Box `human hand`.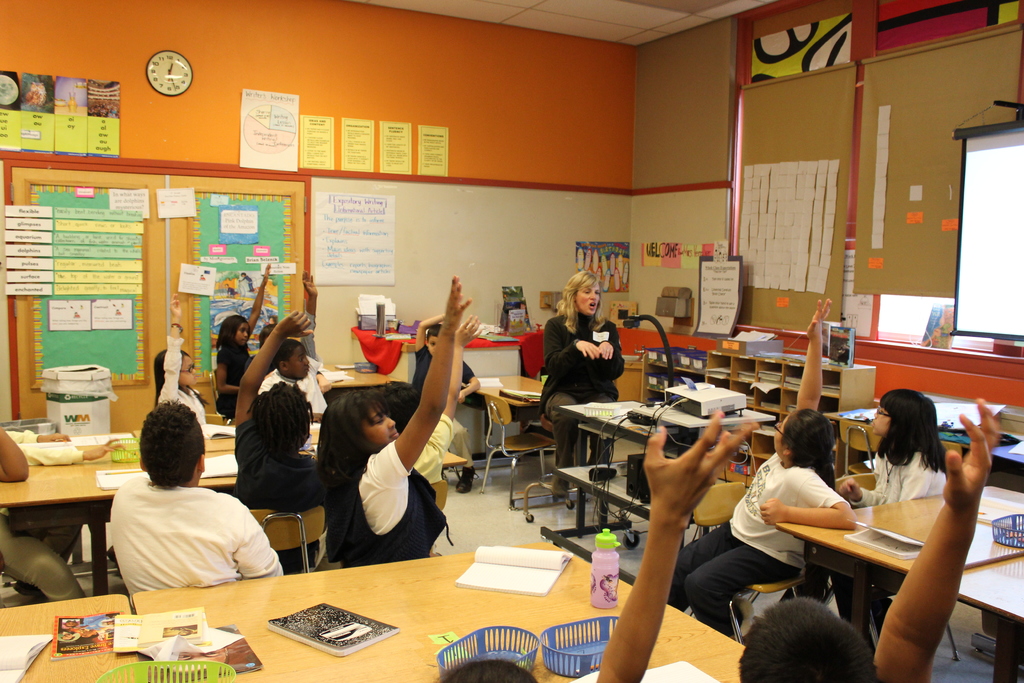
(x1=806, y1=297, x2=835, y2=342).
